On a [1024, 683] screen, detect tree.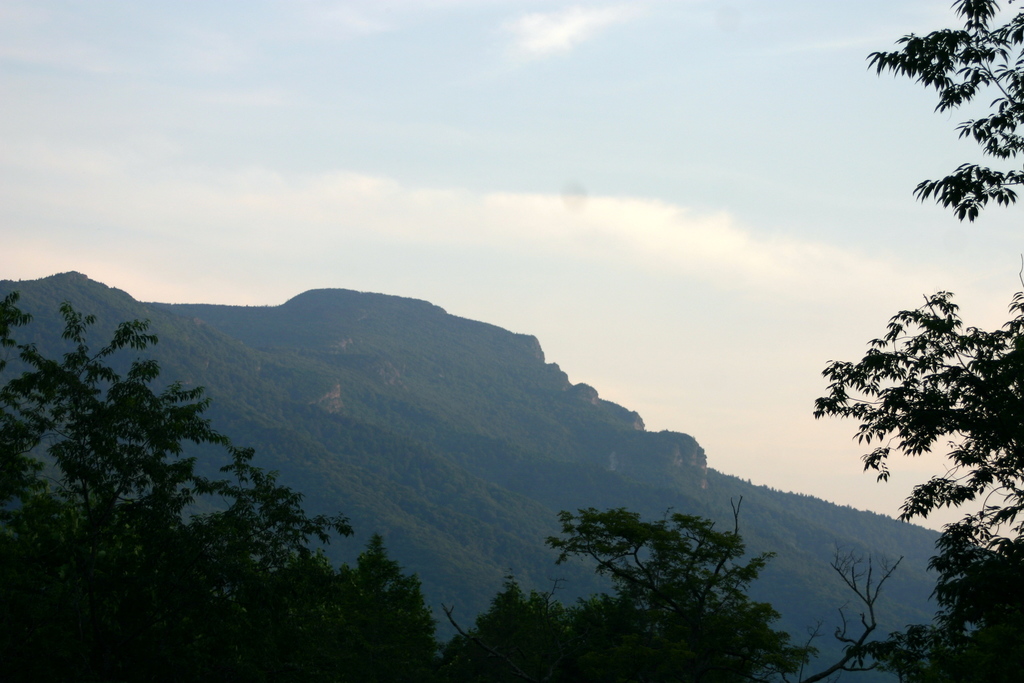
[811, 0, 1023, 682].
